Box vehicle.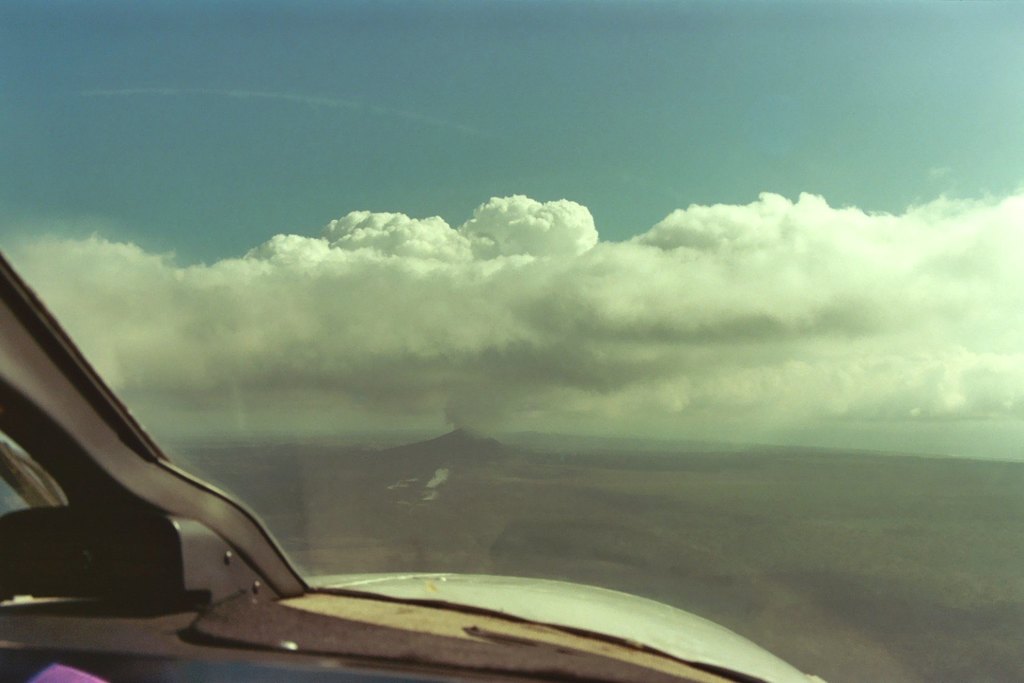
region(0, 247, 833, 682).
